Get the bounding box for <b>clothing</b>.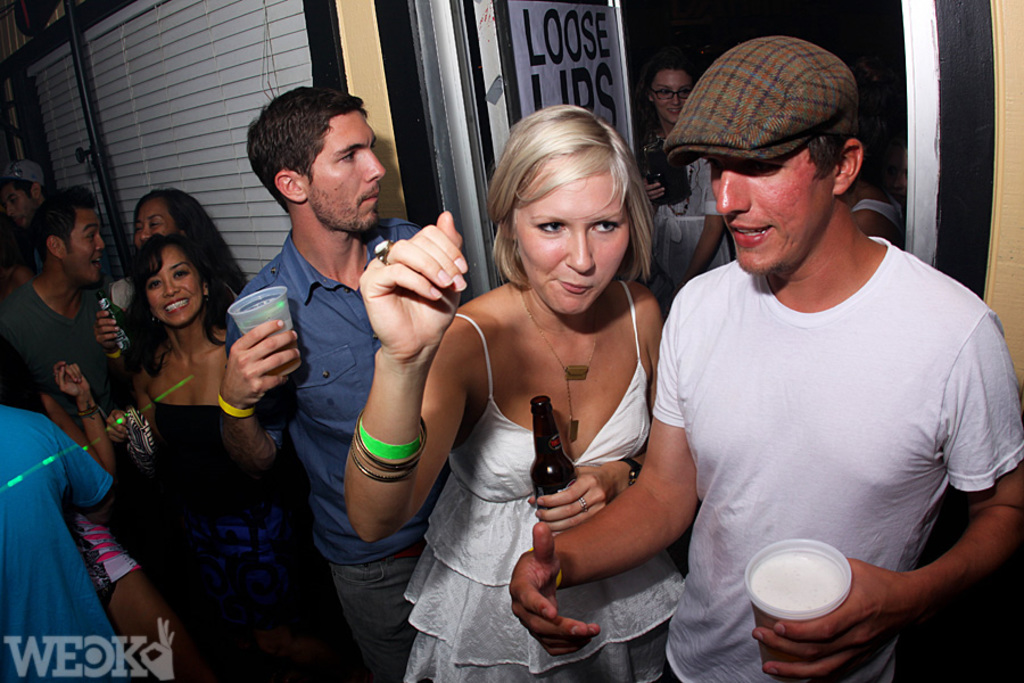
[left=23, top=281, right=144, bottom=511].
